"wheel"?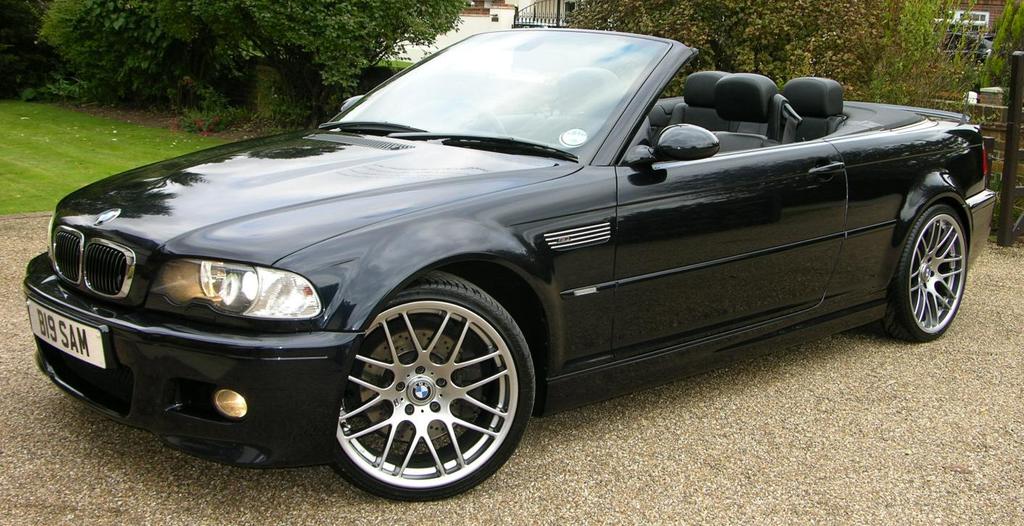
[left=889, top=202, right=972, bottom=336]
